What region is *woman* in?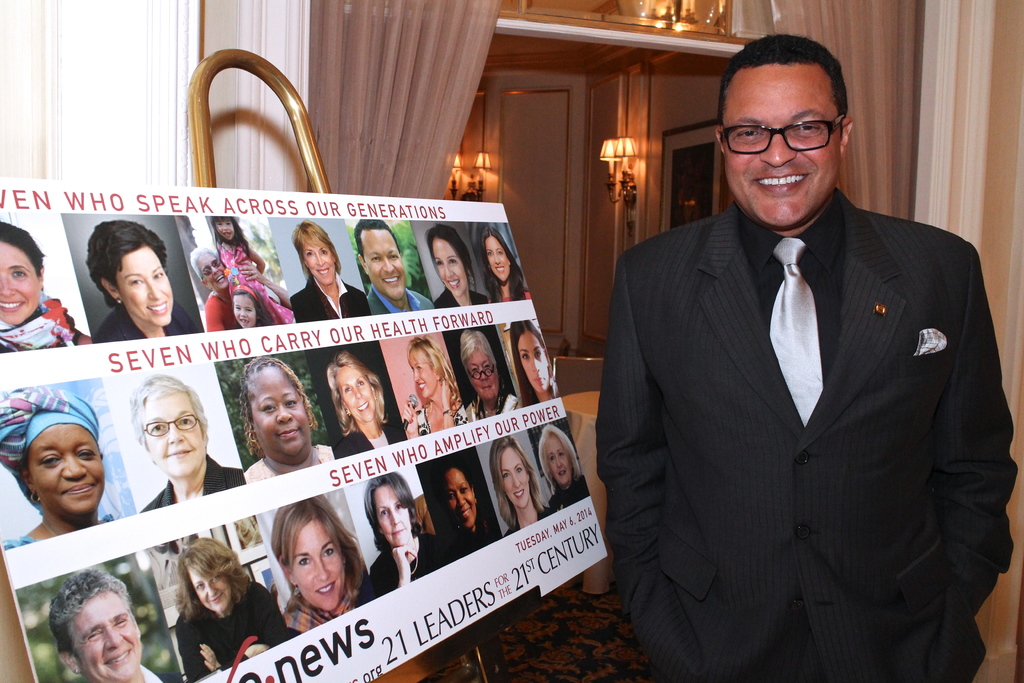
detection(364, 472, 449, 596).
